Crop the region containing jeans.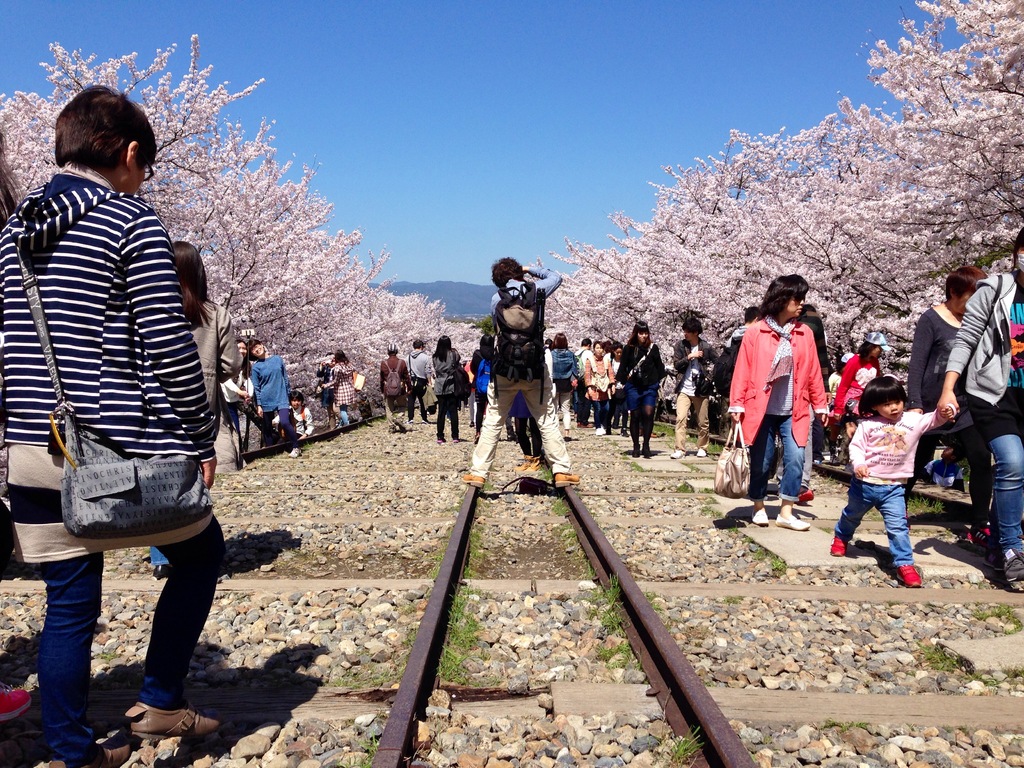
Crop region: [x1=572, y1=381, x2=586, y2=424].
